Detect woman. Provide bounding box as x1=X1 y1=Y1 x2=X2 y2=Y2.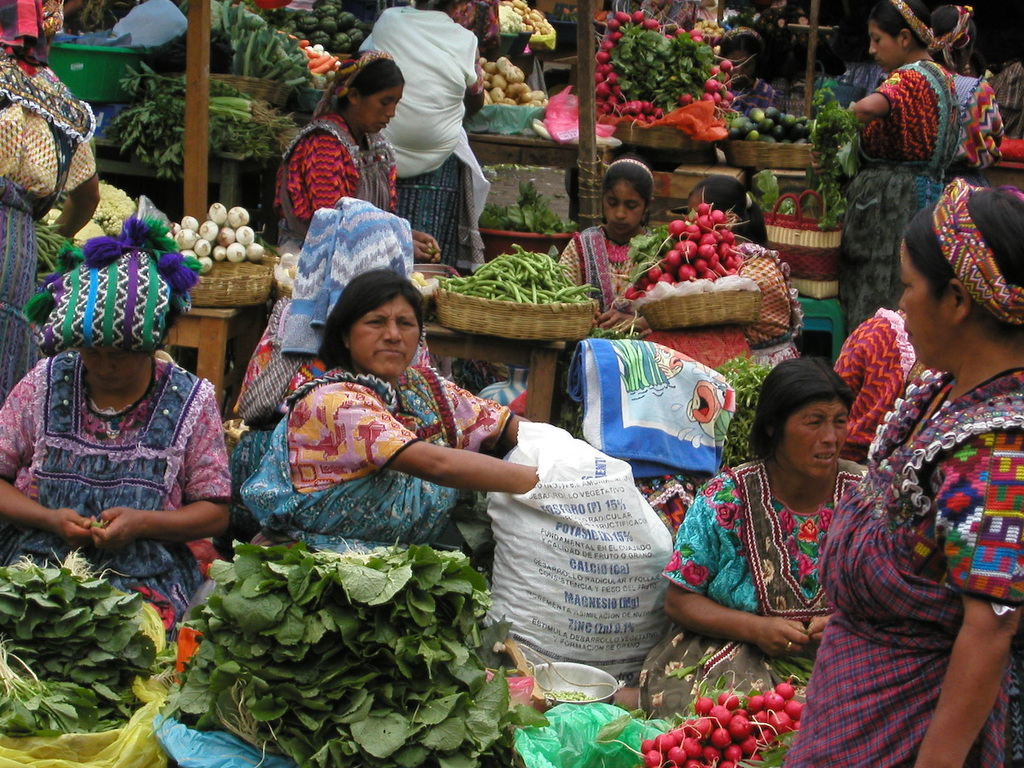
x1=708 y1=19 x2=787 y2=137.
